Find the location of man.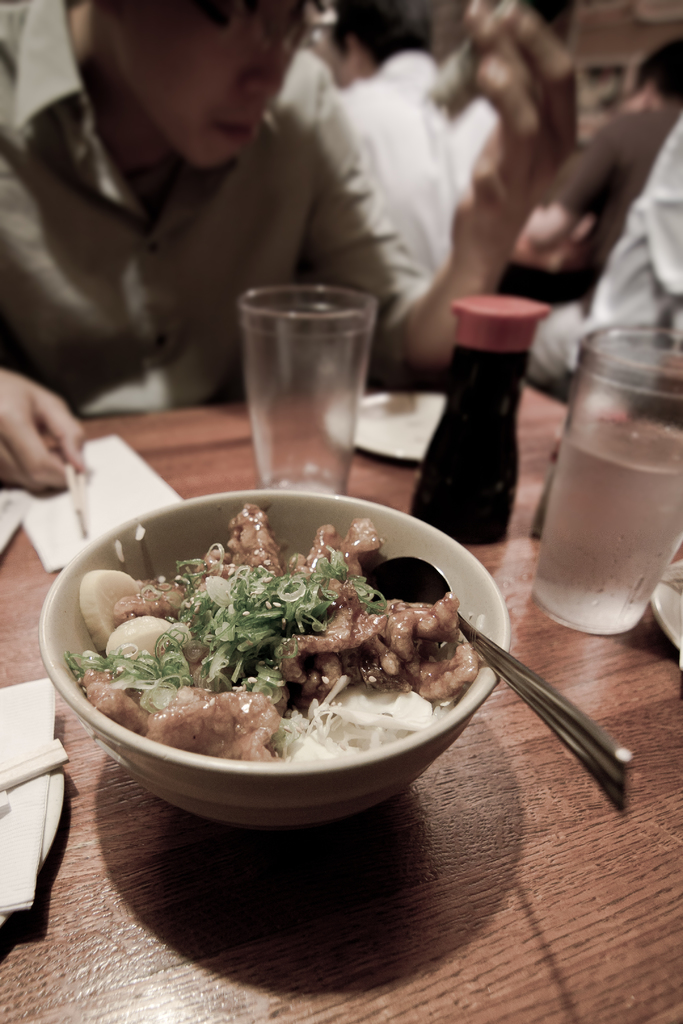
Location: x1=0, y1=0, x2=579, y2=495.
